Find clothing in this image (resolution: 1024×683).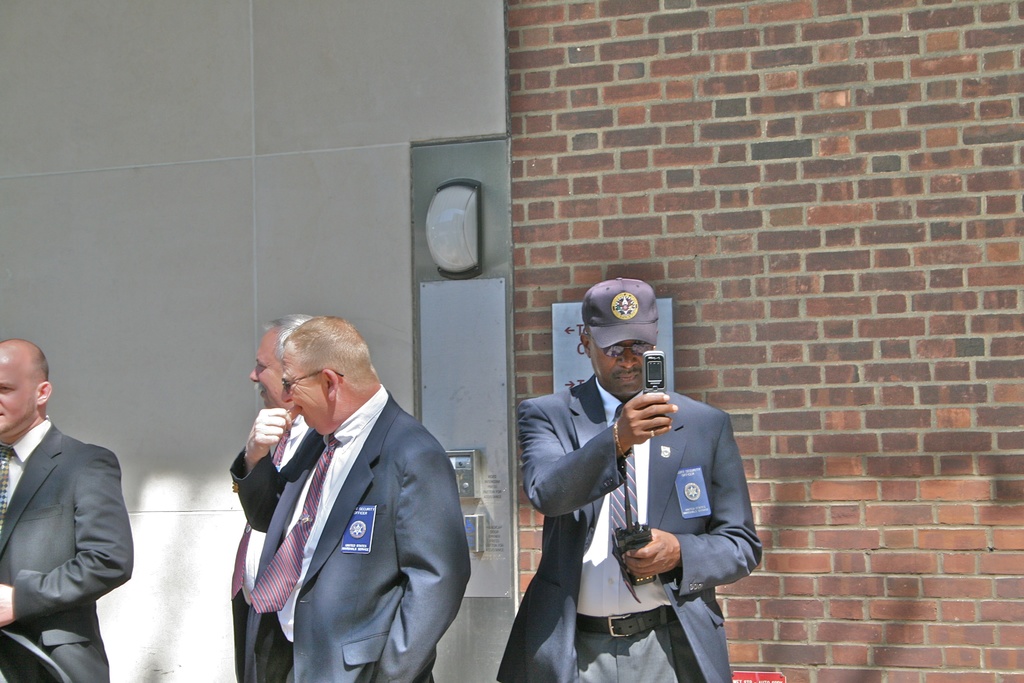
bbox(2, 414, 132, 682).
